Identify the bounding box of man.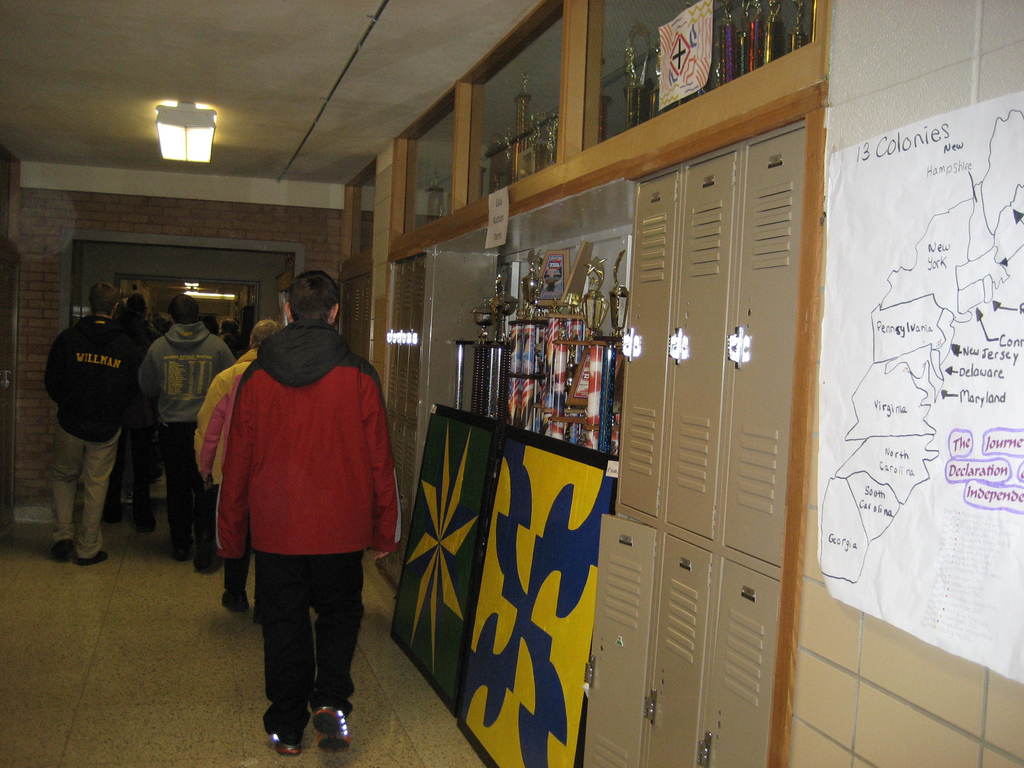
left=190, top=316, right=284, bottom=623.
